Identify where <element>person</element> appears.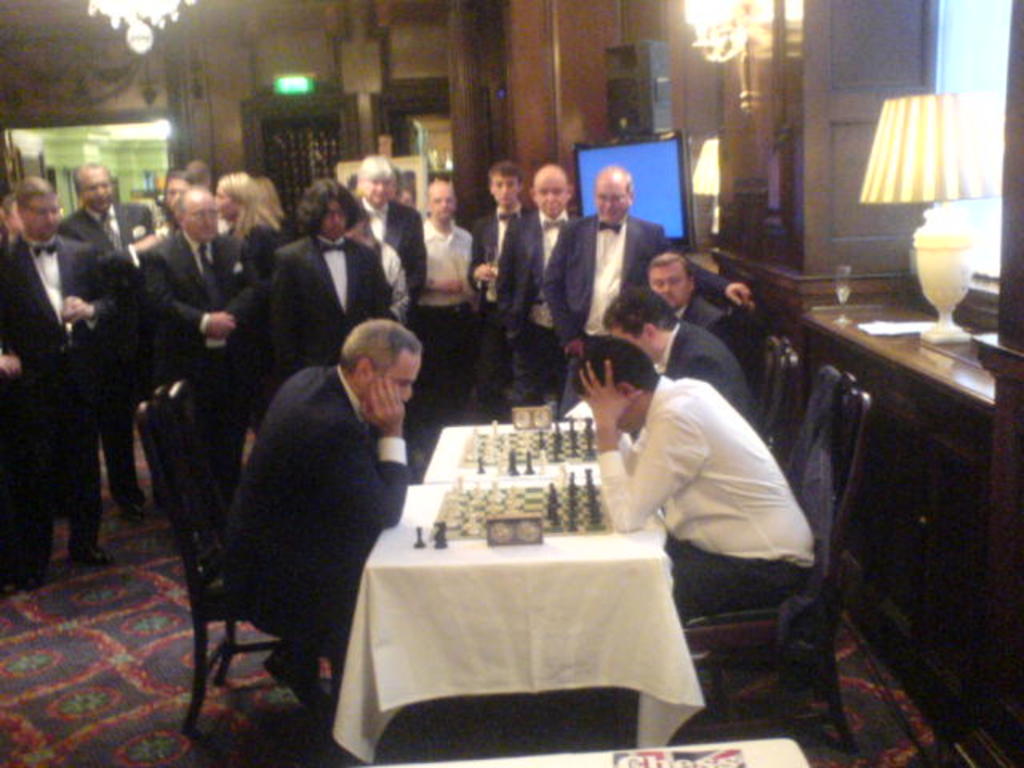
Appears at left=594, top=280, right=752, bottom=421.
